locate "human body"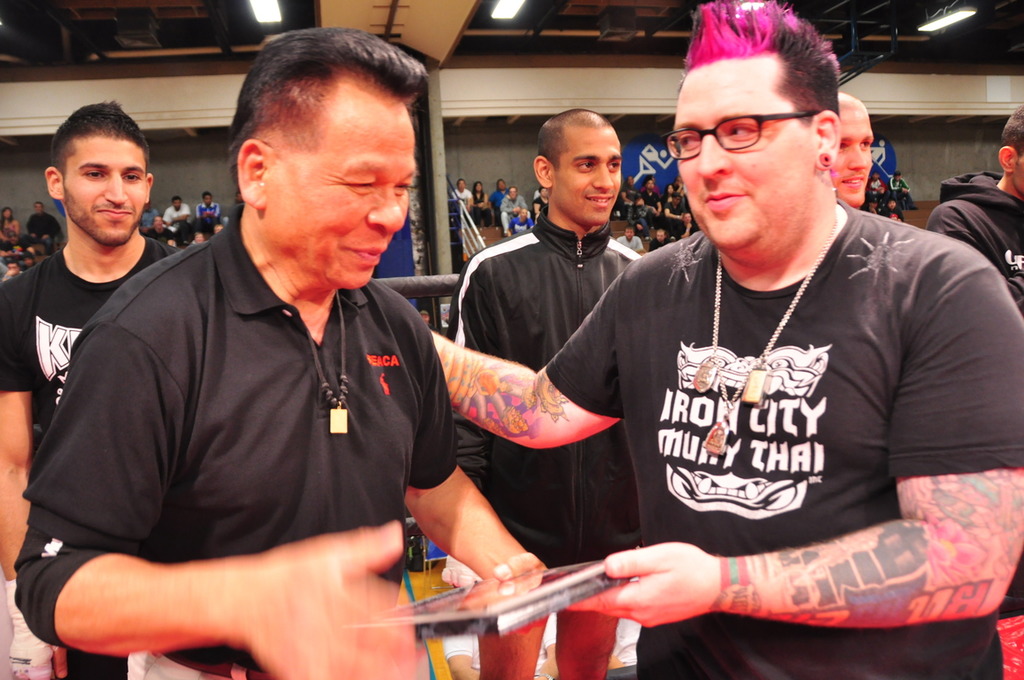
region(649, 233, 673, 253)
